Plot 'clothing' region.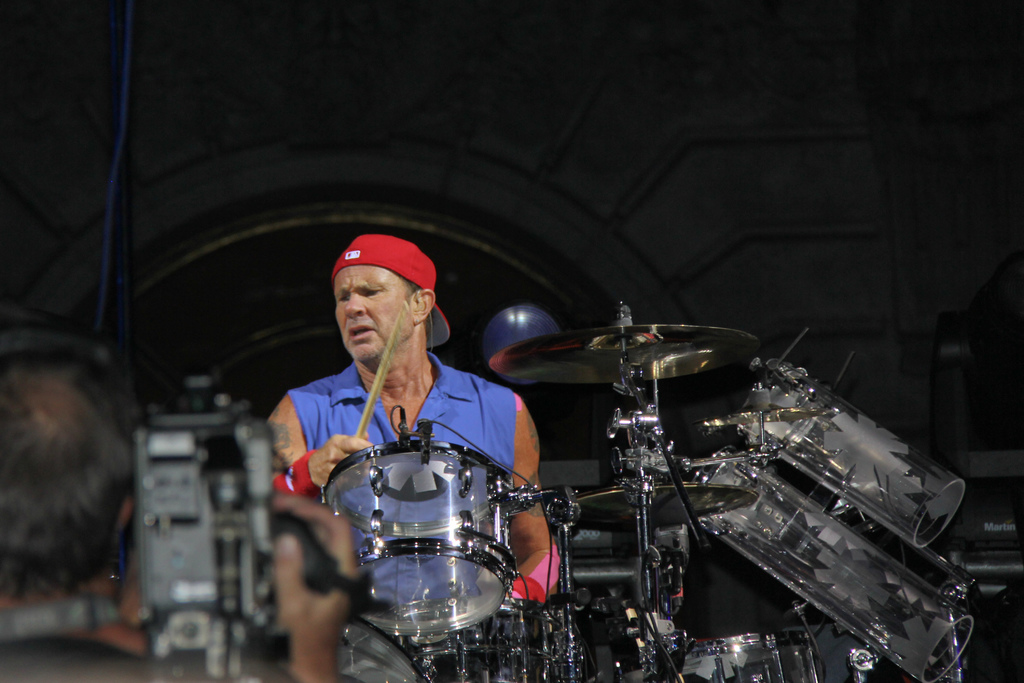
Plotted at <box>0,633,159,682</box>.
